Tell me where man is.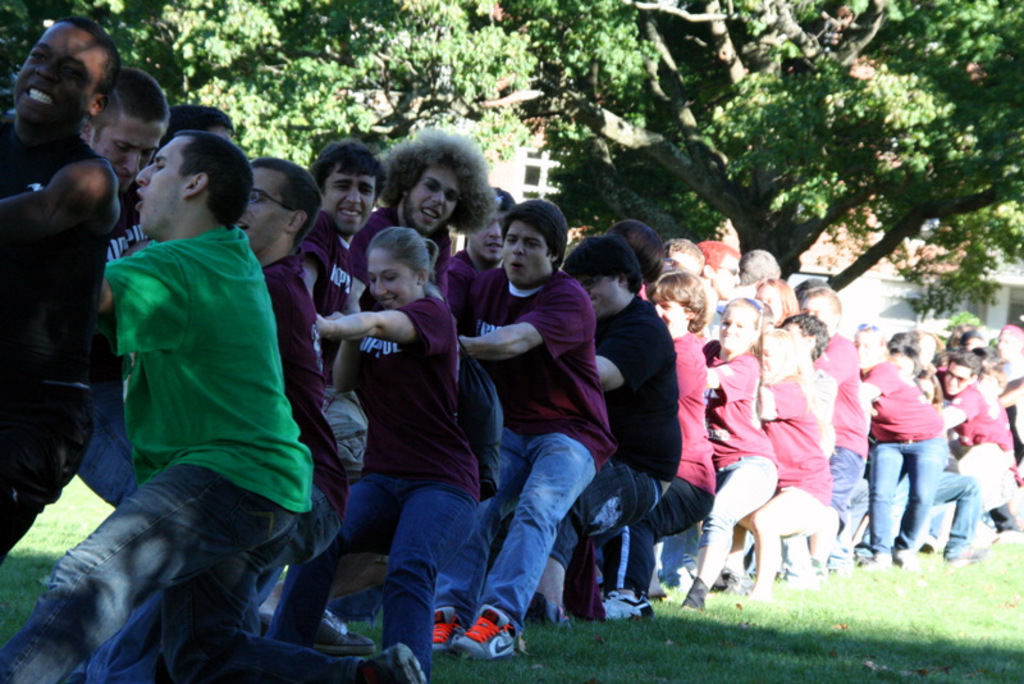
man is at <box>168,105,238,142</box>.
